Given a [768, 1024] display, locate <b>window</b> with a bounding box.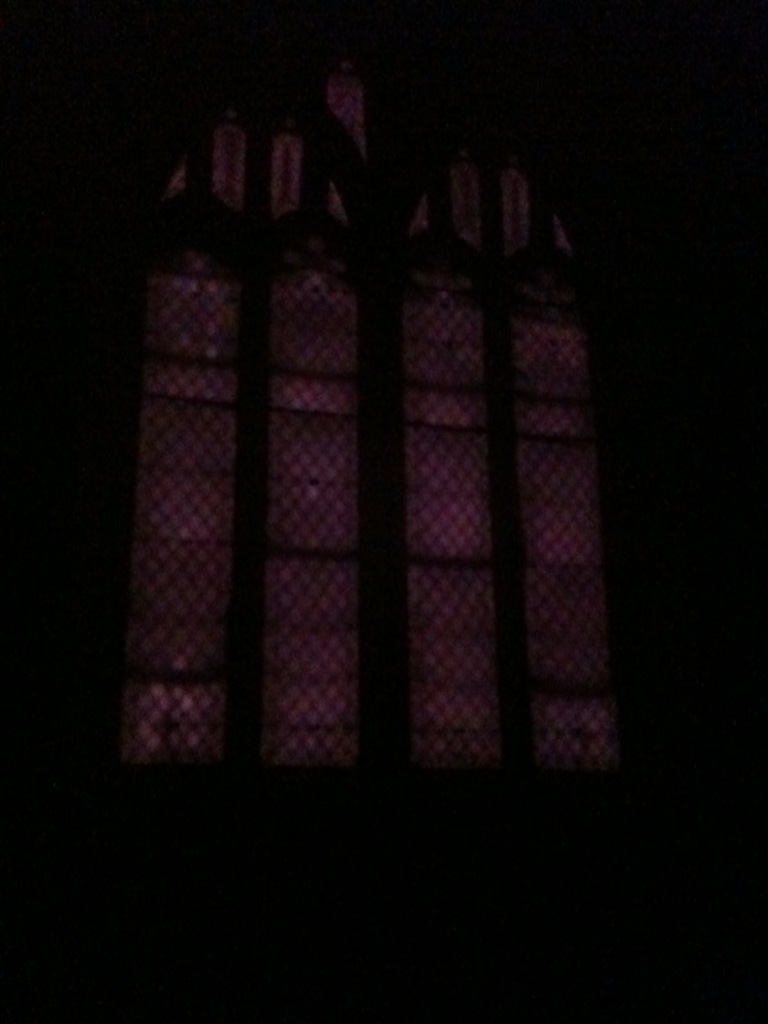
Located: <bbox>87, 5, 614, 808</bbox>.
